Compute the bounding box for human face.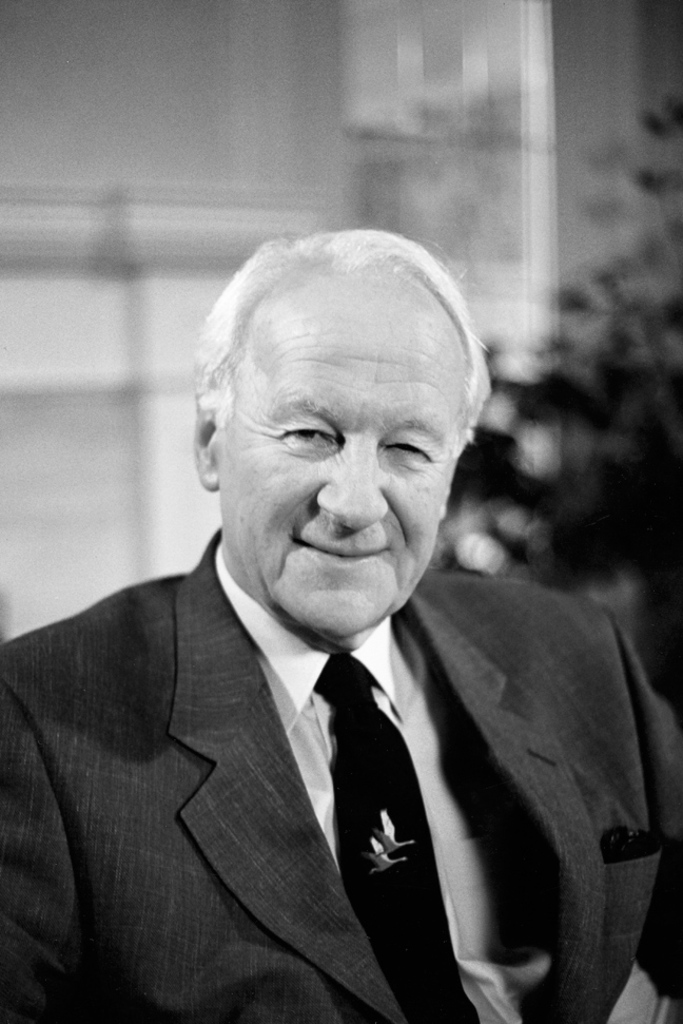
rect(217, 253, 481, 637).
